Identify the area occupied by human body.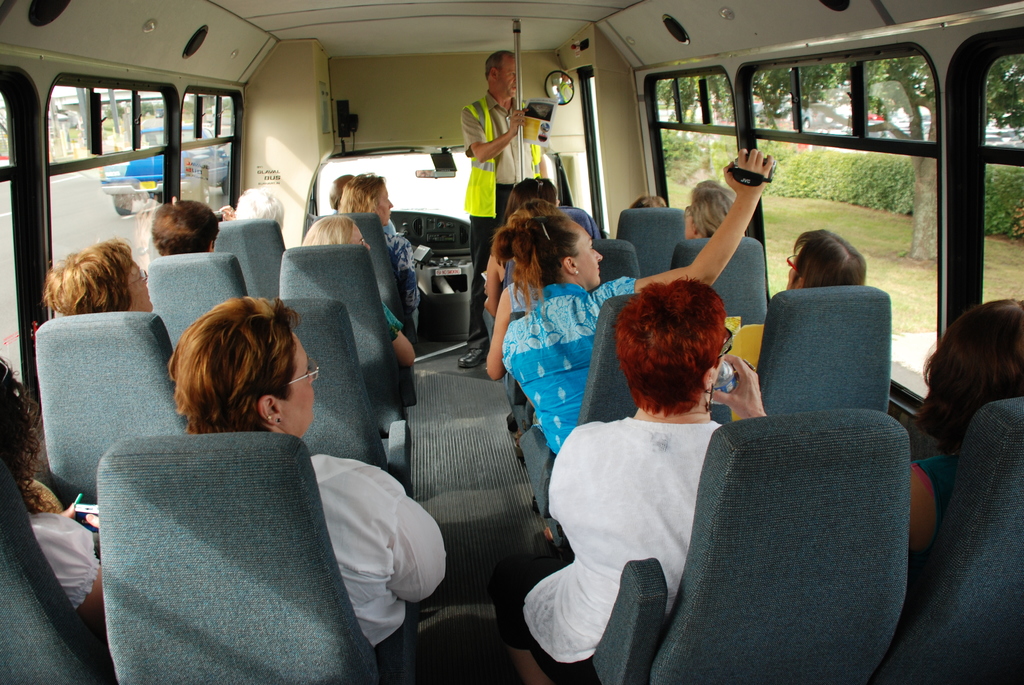
Area: [left=500, top=143, right=776, bottom=455].
